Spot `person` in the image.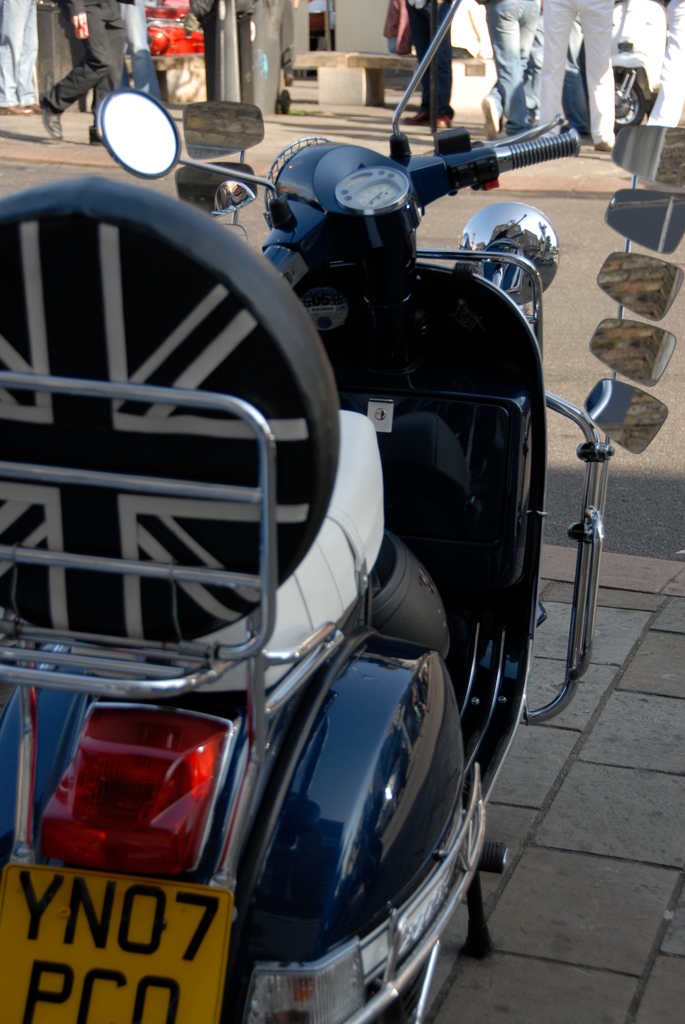
`person` found at region(640, 0, 684, 131).
